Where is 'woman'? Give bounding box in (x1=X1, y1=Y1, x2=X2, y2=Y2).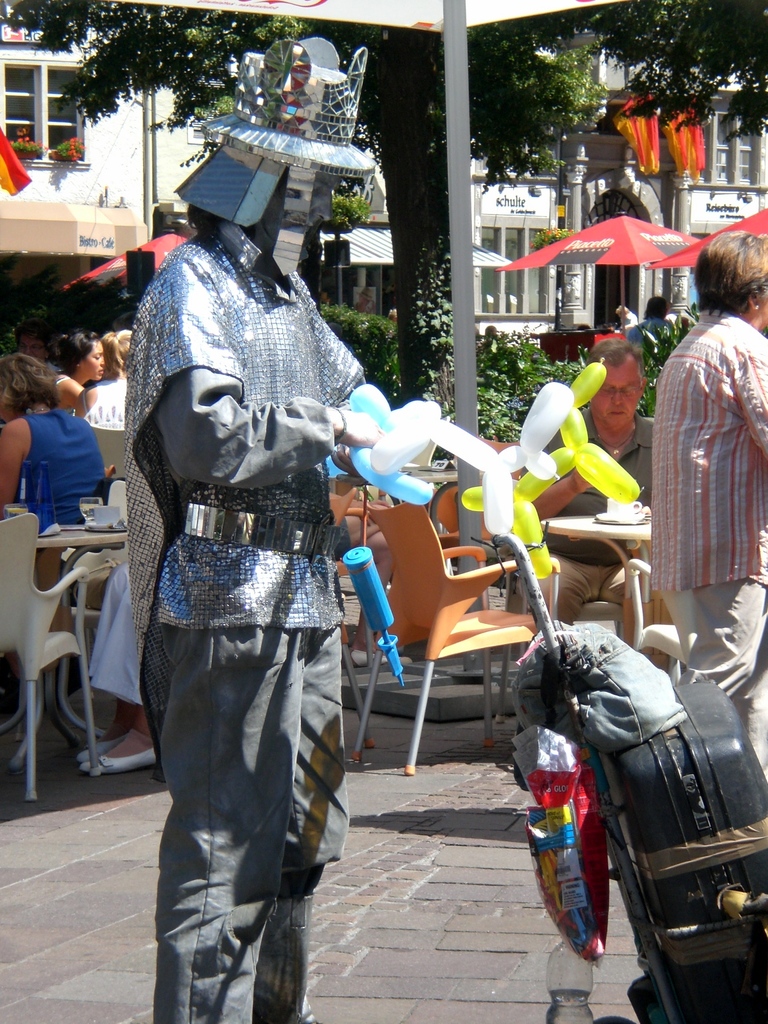
(x1=91, y1=331, x2=133, y2=412).
